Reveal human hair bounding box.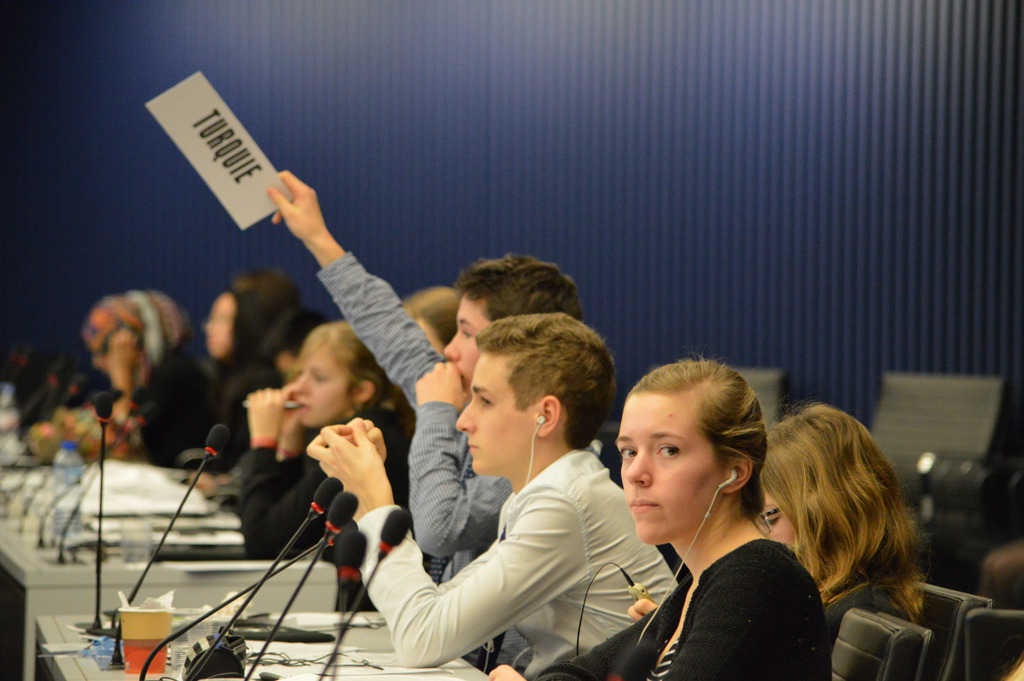
Revealed: bbox(474, 309, 618, 452).
